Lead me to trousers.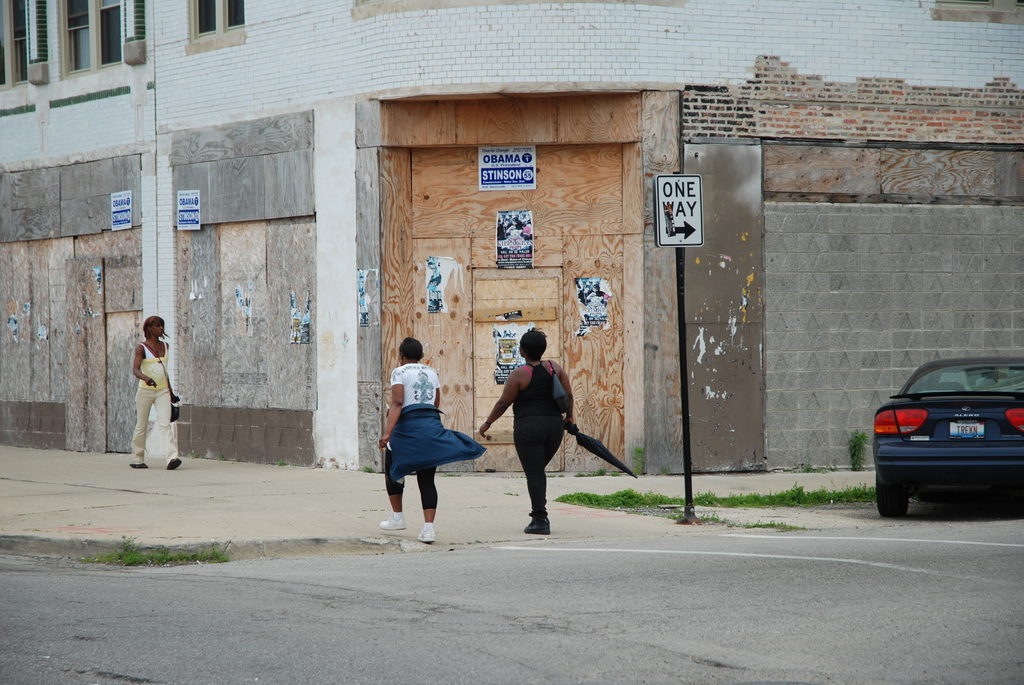
Lead to [515, 413, 569, 522].
